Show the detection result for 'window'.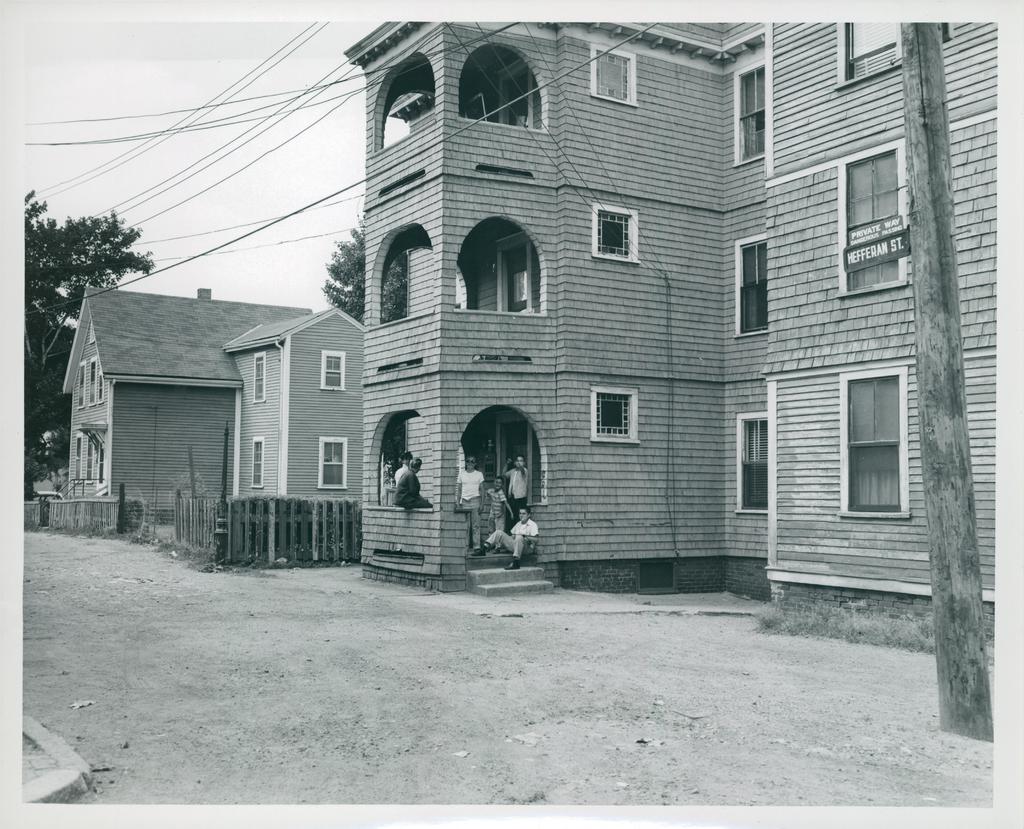
835,140,906,294.
